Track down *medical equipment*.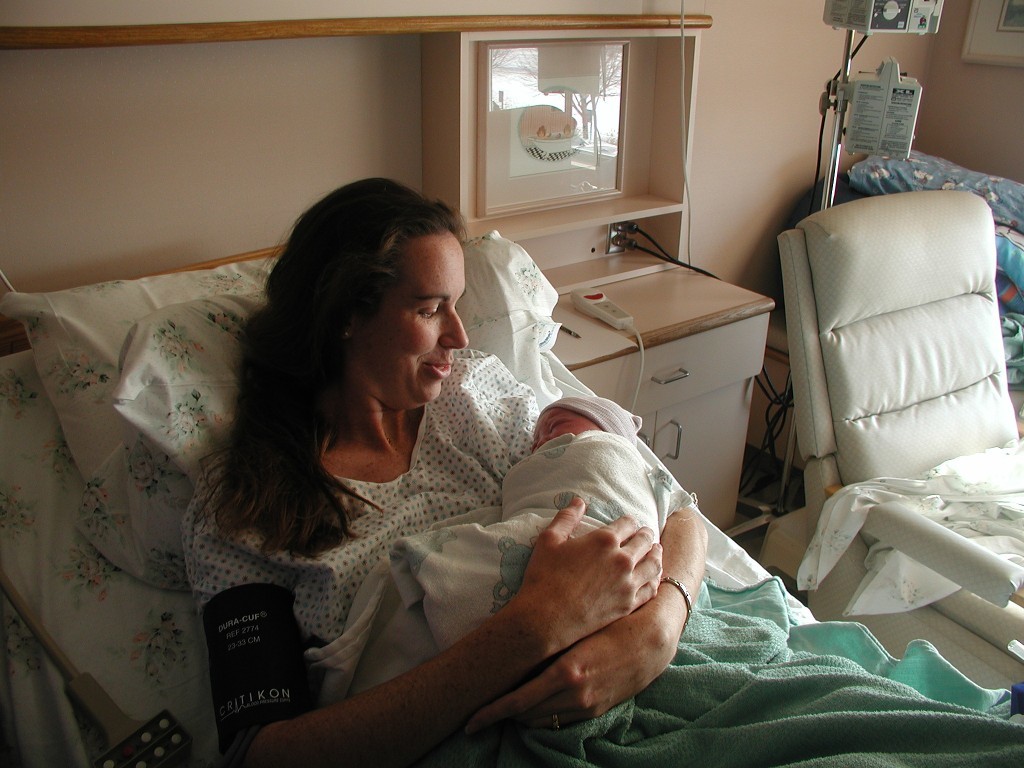
Tracked to 750/186/1023/699.
